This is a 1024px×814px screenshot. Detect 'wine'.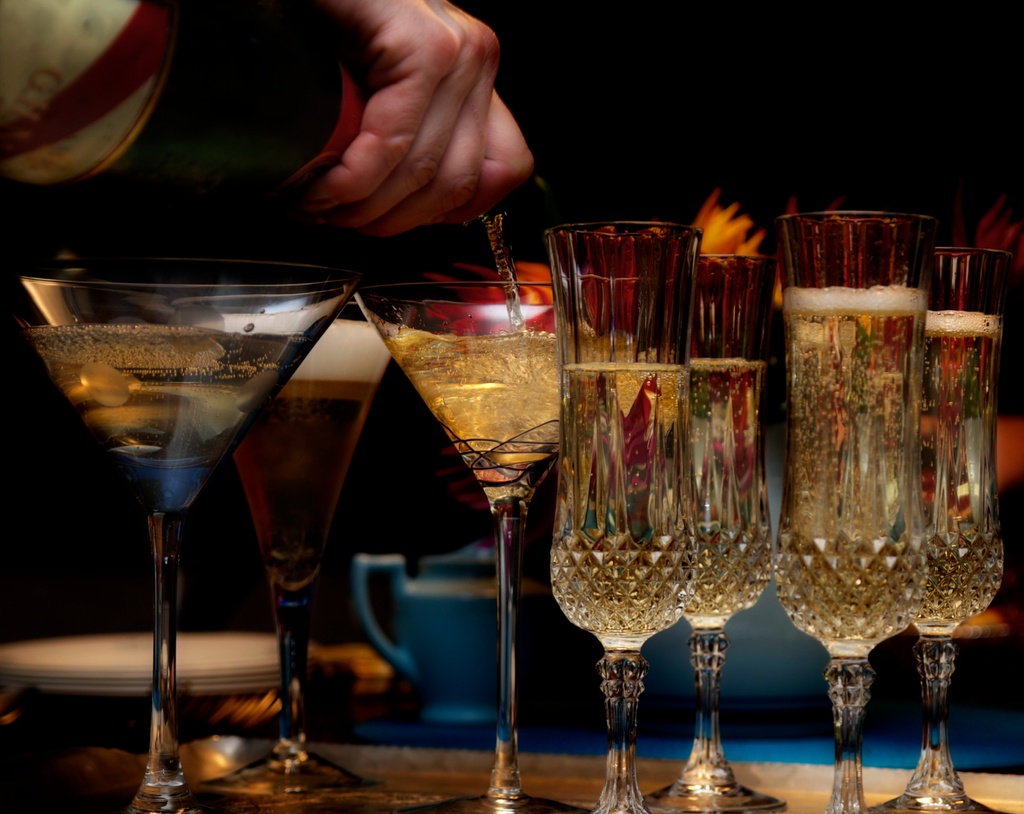
bbox(550, 361, 701, 656).
